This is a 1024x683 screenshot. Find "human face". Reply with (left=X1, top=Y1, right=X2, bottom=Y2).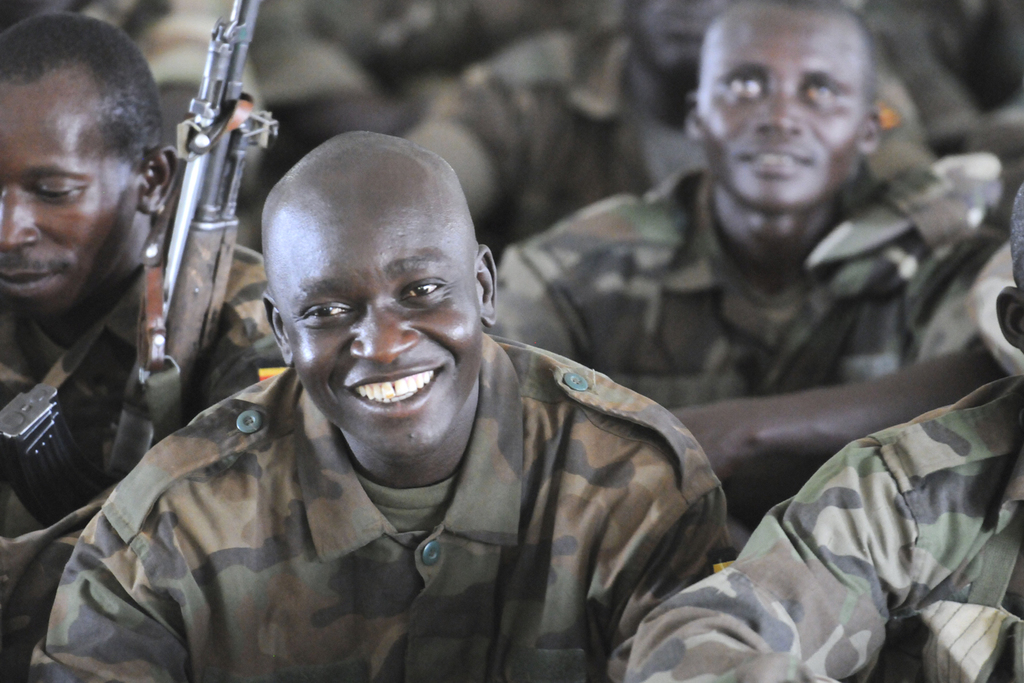
(left=689, top=29, right=877, bottom=221).
